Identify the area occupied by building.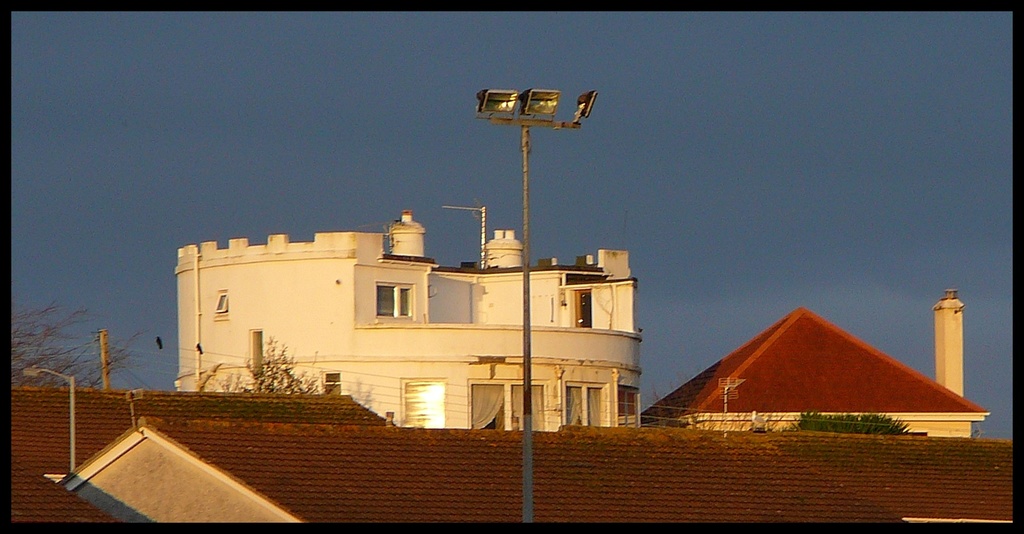
Area: left=643, top=288, right=991, bottom=438.
